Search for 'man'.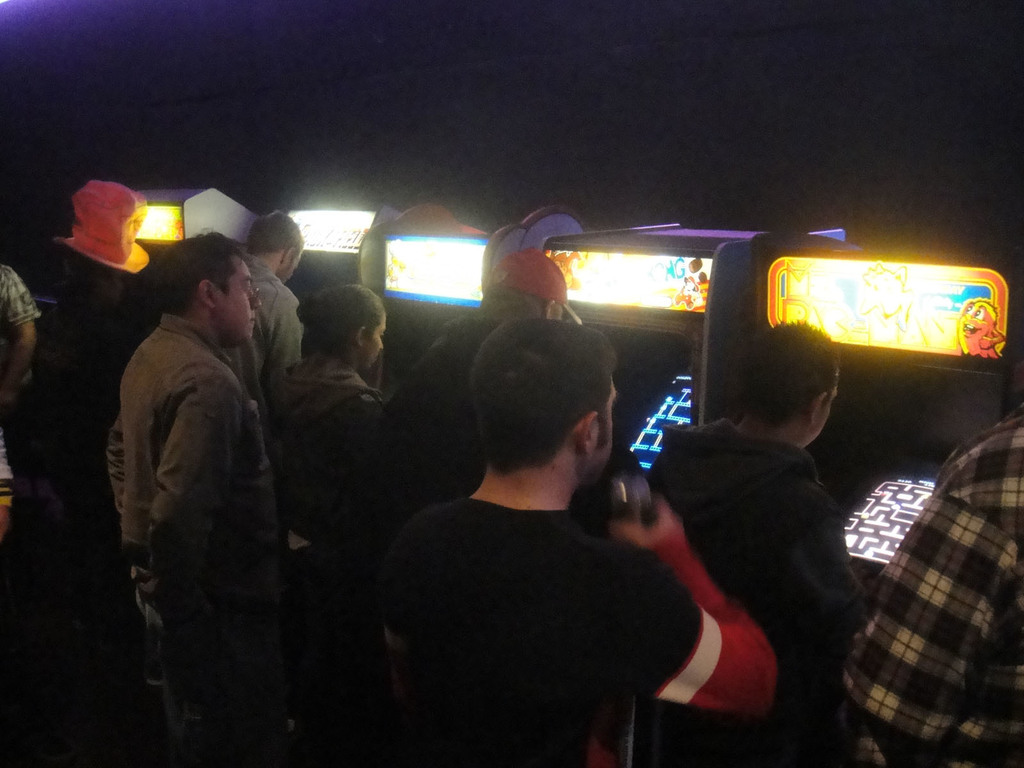
Found at rect(320, 246, 572, 699).
